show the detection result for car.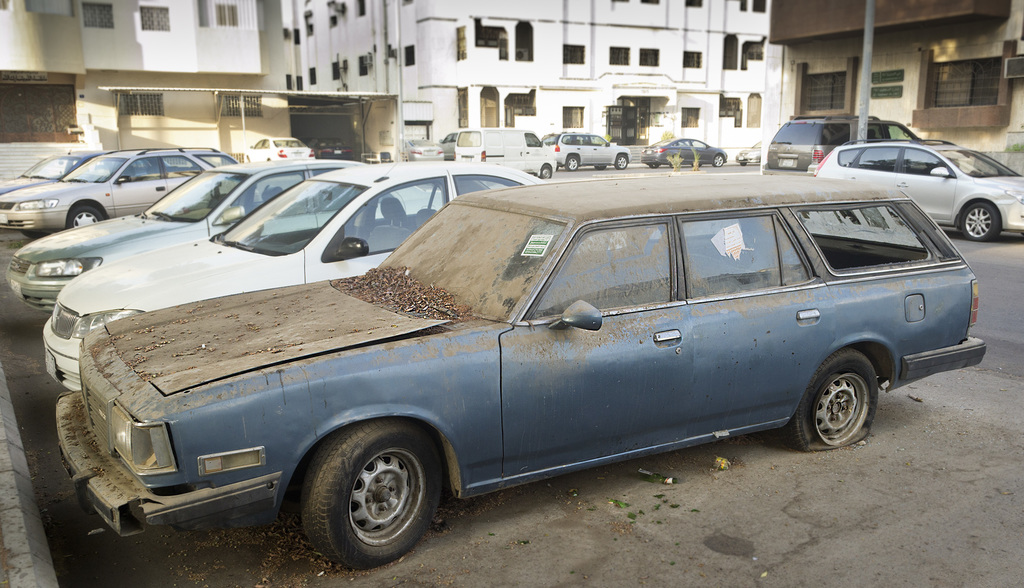
{"x1": 0, "y1": 146, "x2": 193, "y2": 197}.
